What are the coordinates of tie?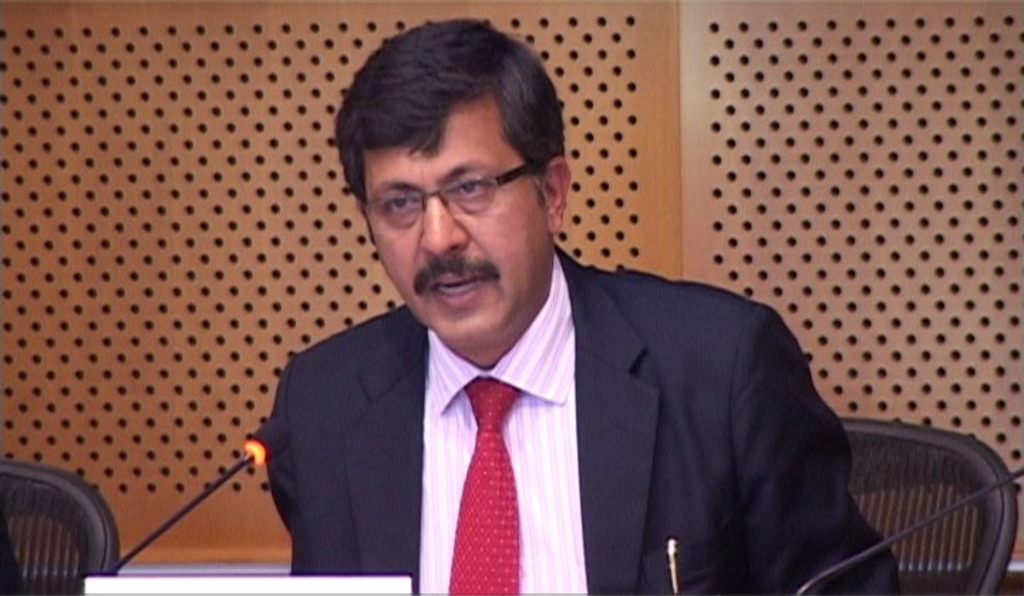
[left=448, top=373, right=523, bottom=595].
